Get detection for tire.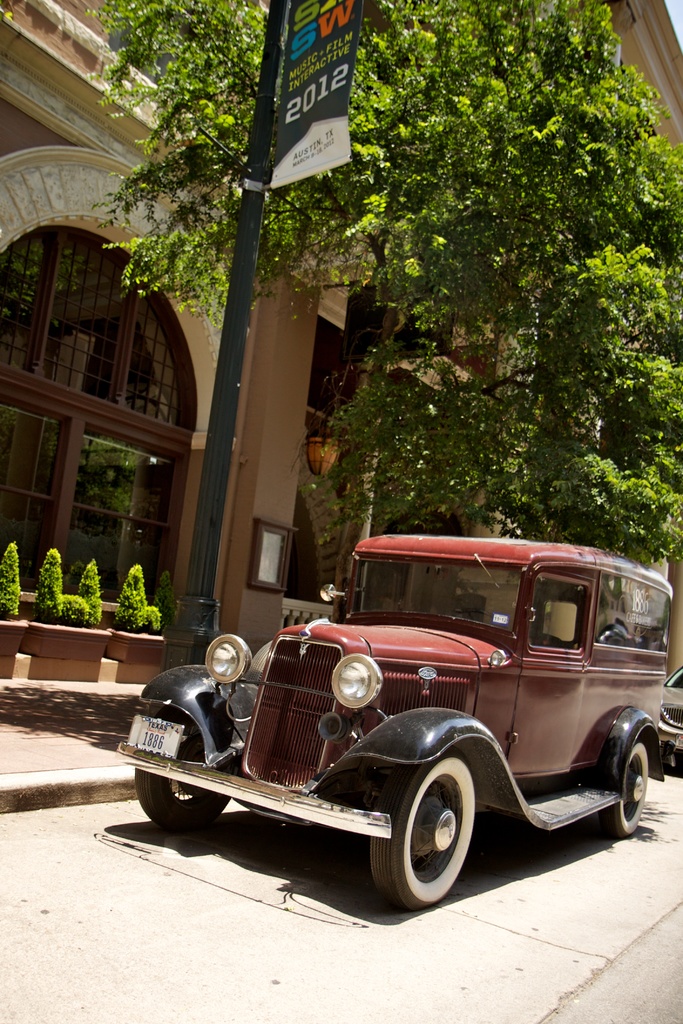
Detection: locate(380, 762, 497, 910).
